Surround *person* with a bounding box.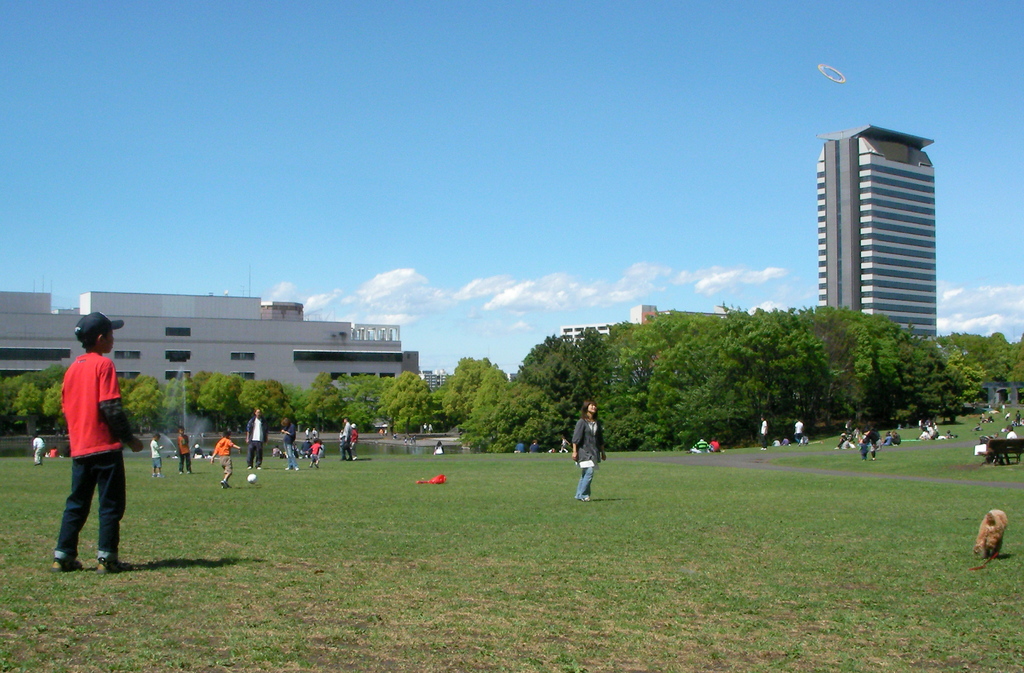
[51,310,147,573].
